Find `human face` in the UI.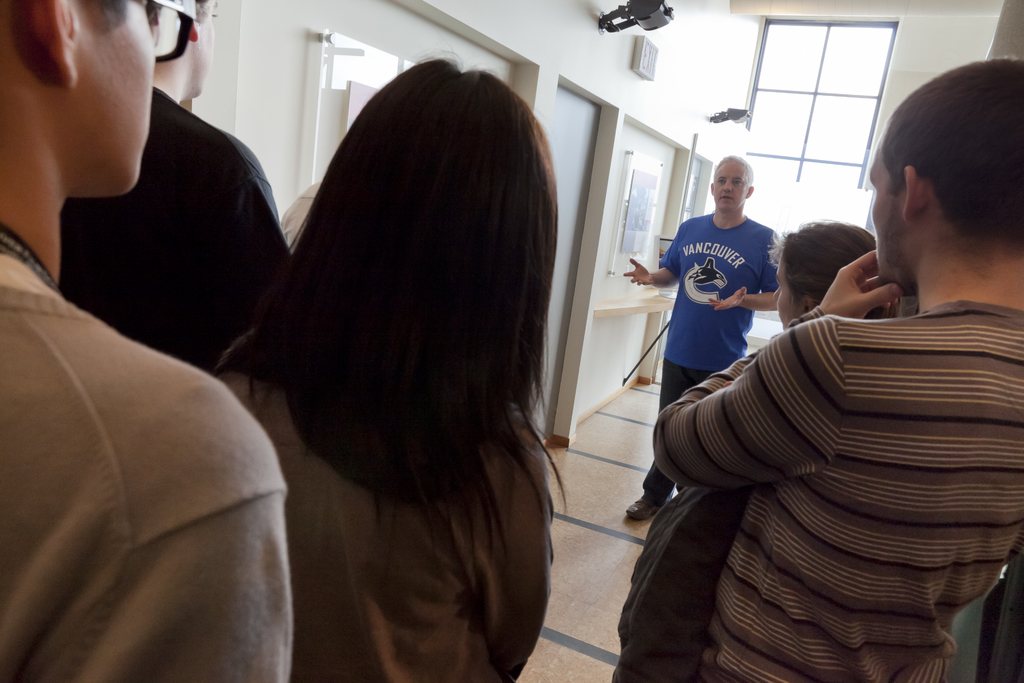
UI element at {"left": 72, "top": 0, "right": 158, "bottom": 192}.
